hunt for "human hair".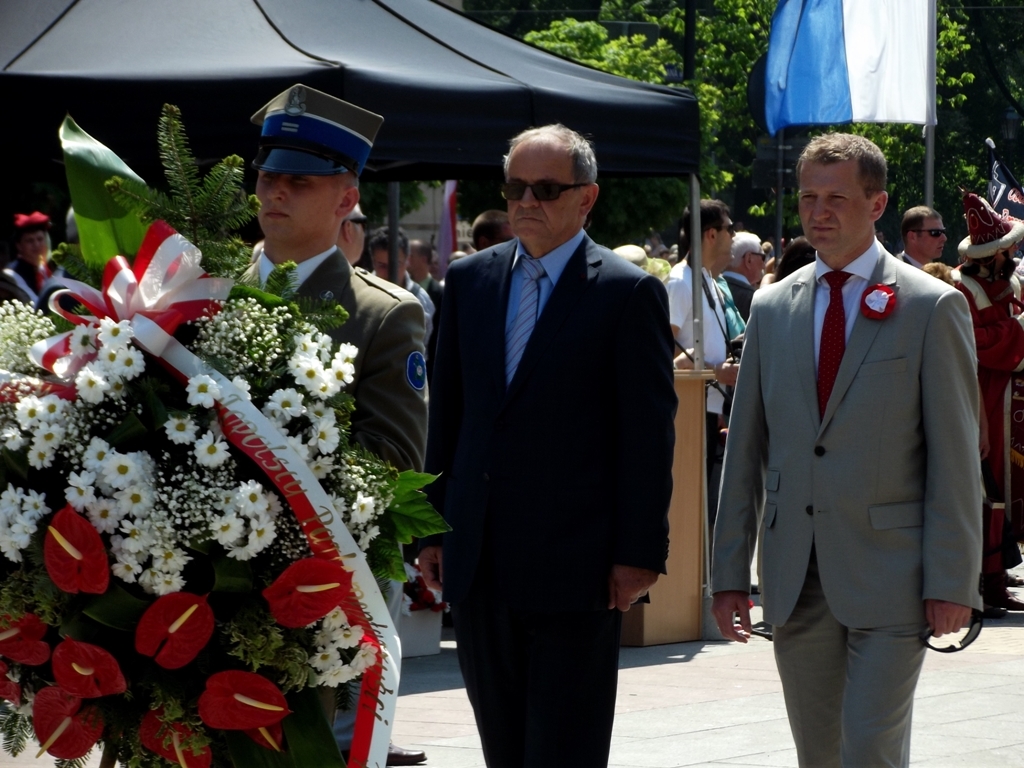
Hunted down at [left=900, top=206, right=941, bottom=246].
